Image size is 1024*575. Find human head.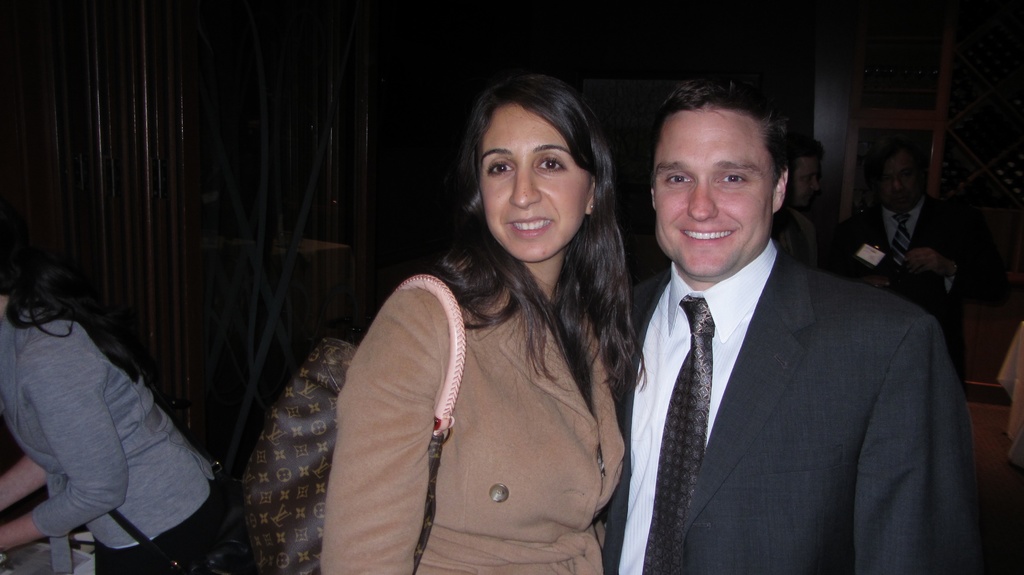
[456,74,612,239].
